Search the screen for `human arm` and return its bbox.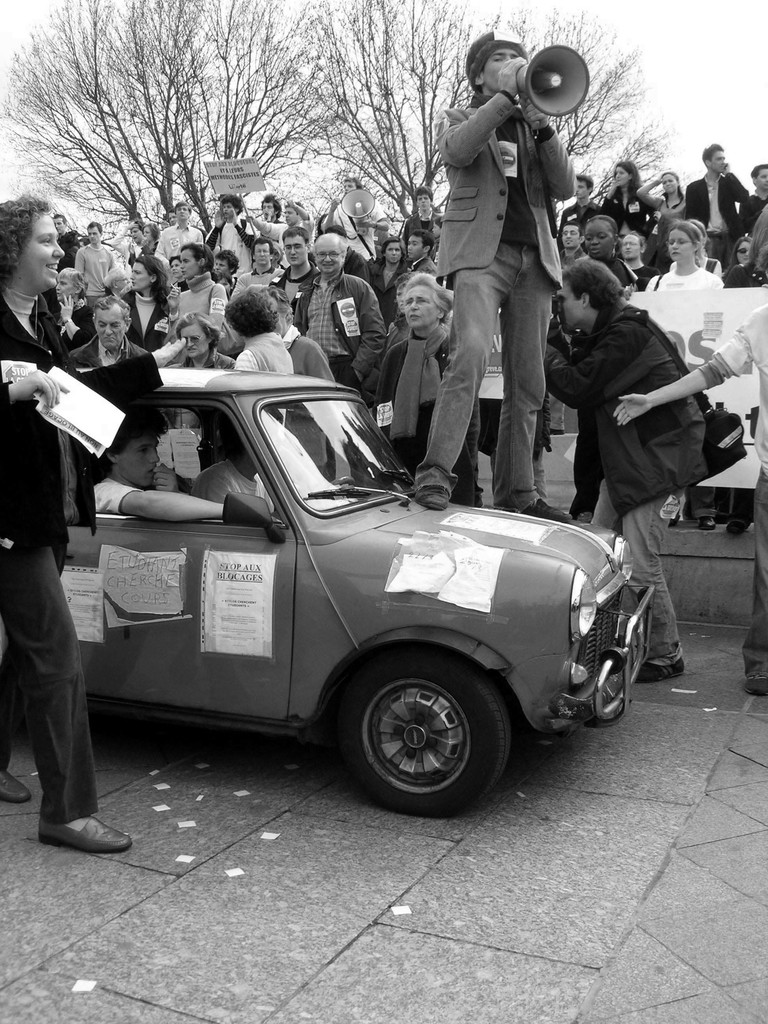
Found: <region>345, 273, 387, 387</region>.
